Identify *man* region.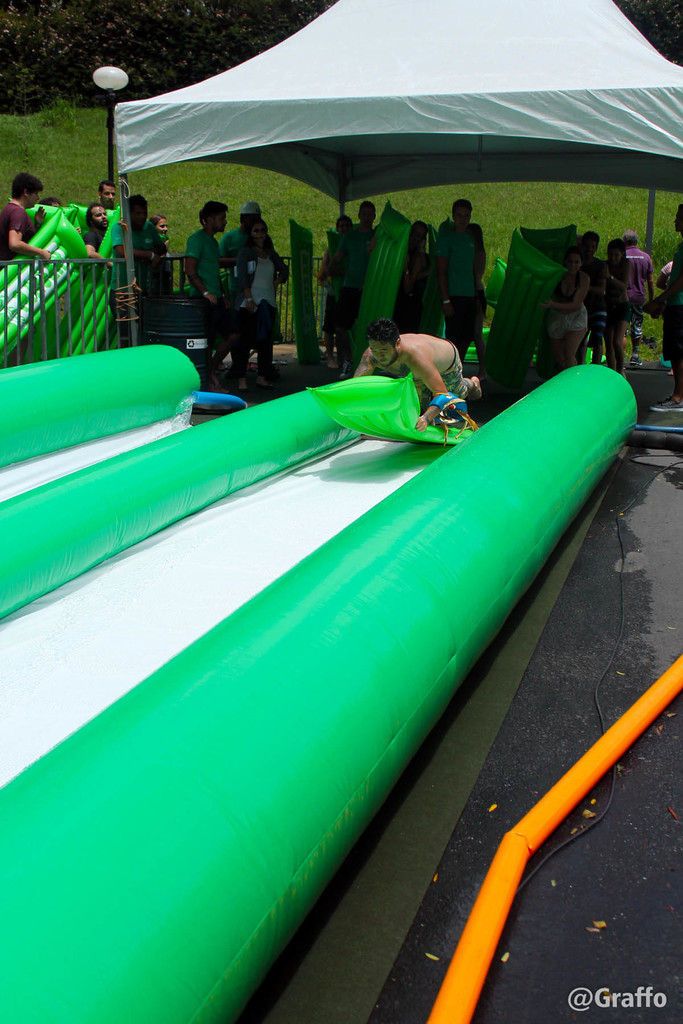
Region: [left=181, top=198, right=232, bottom=380].
